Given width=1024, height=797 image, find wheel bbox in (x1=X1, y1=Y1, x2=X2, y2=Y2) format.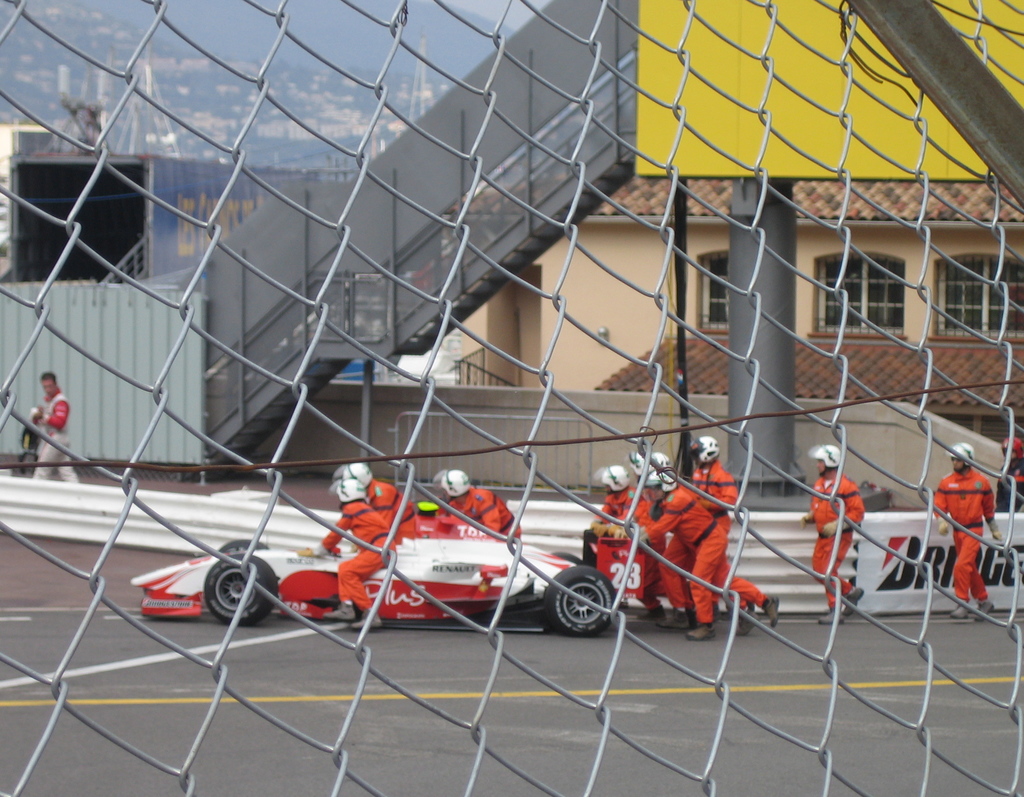
(x1=223, y1=535, x2=269, y2=551).
